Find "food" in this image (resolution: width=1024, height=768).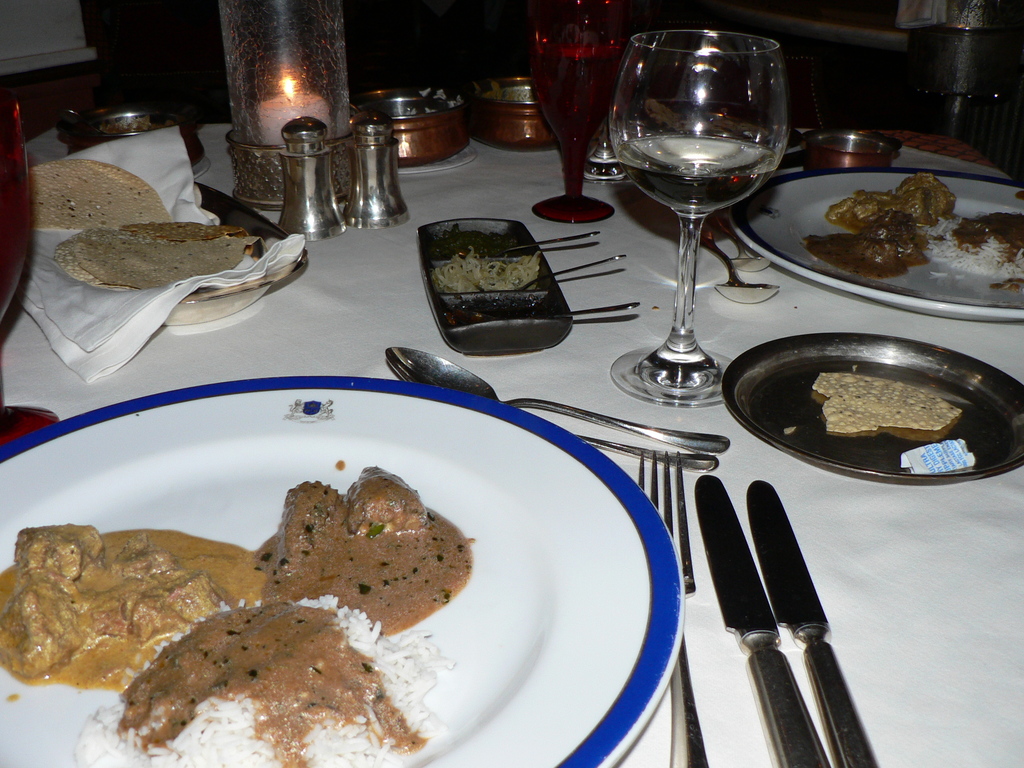
bbox=[796, 166, 1023, 294].
